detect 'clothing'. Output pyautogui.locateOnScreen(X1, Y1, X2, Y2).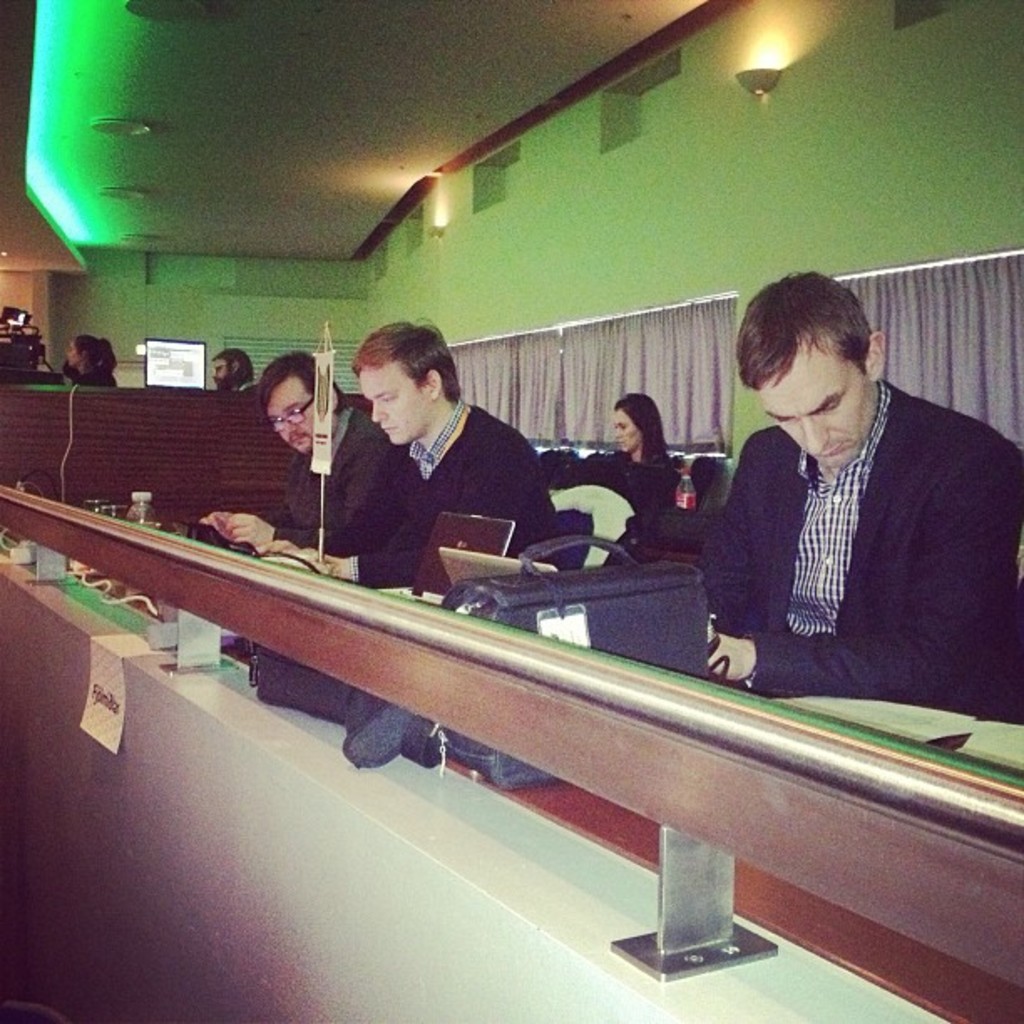
pyautogui.locateOnScreen(699, 376, 1022, 718).
